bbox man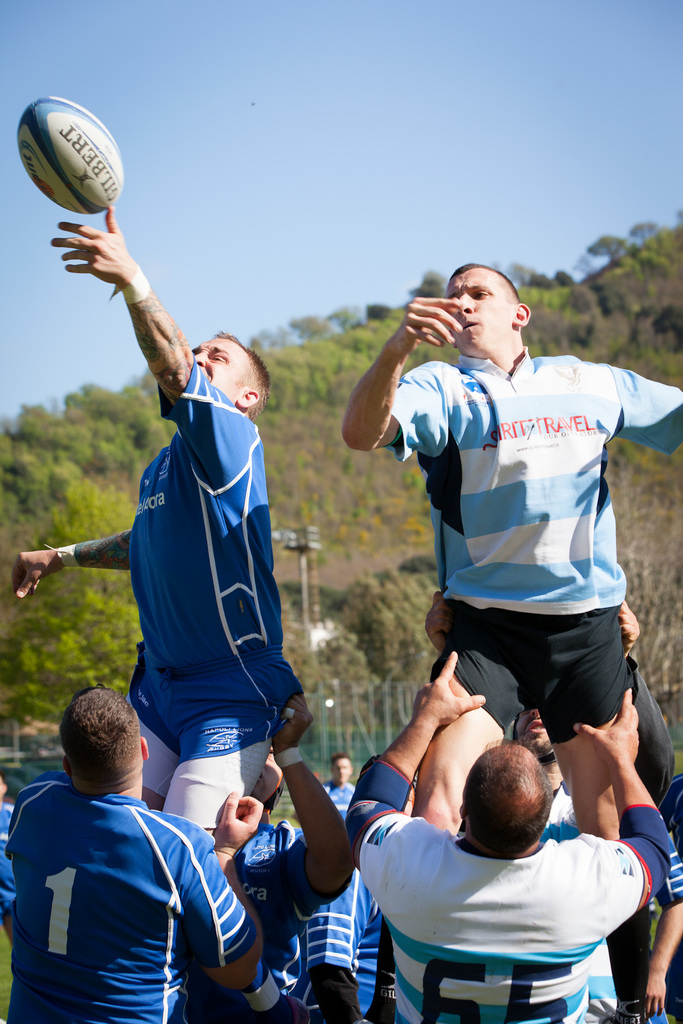
x1=12, y1=193, x2=315, y2=847
